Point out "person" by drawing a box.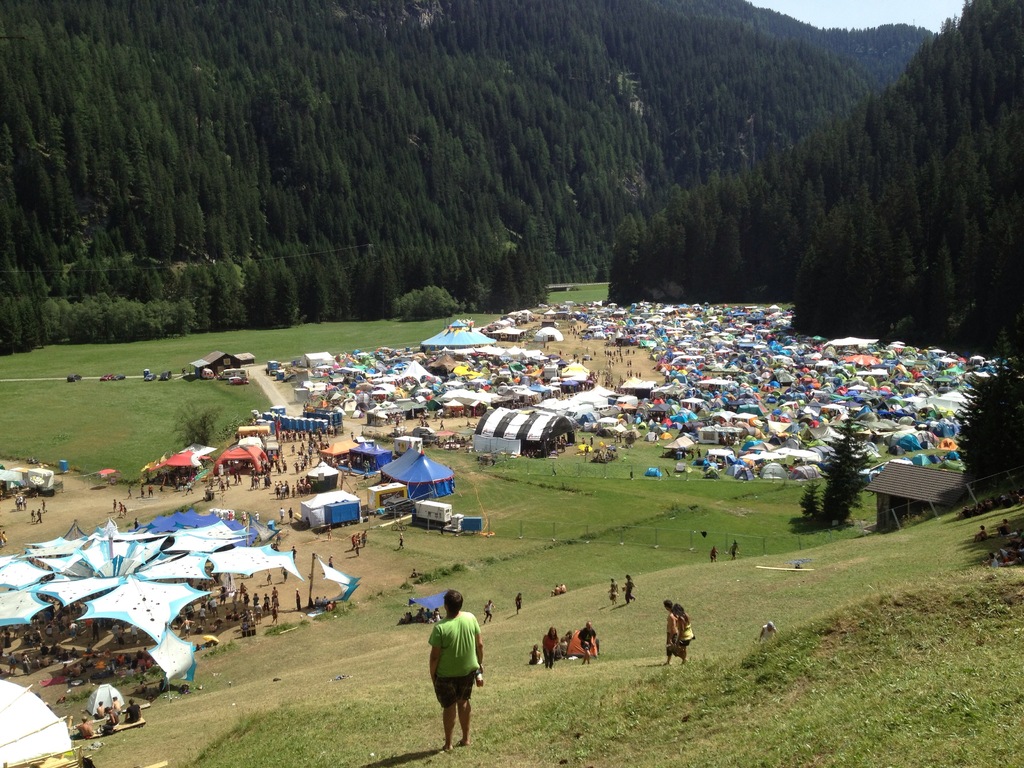
{"x1": 975, "y1": 523, "x2": 988, "y2": 545}.
